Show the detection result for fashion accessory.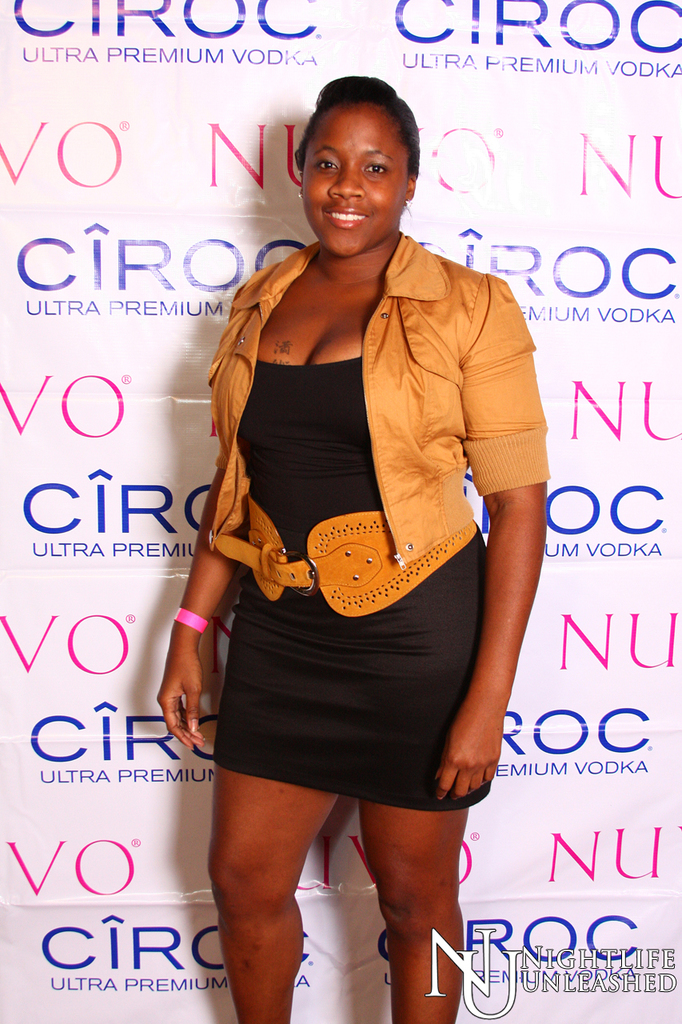
l=293, t=182, r=306, b=198.
